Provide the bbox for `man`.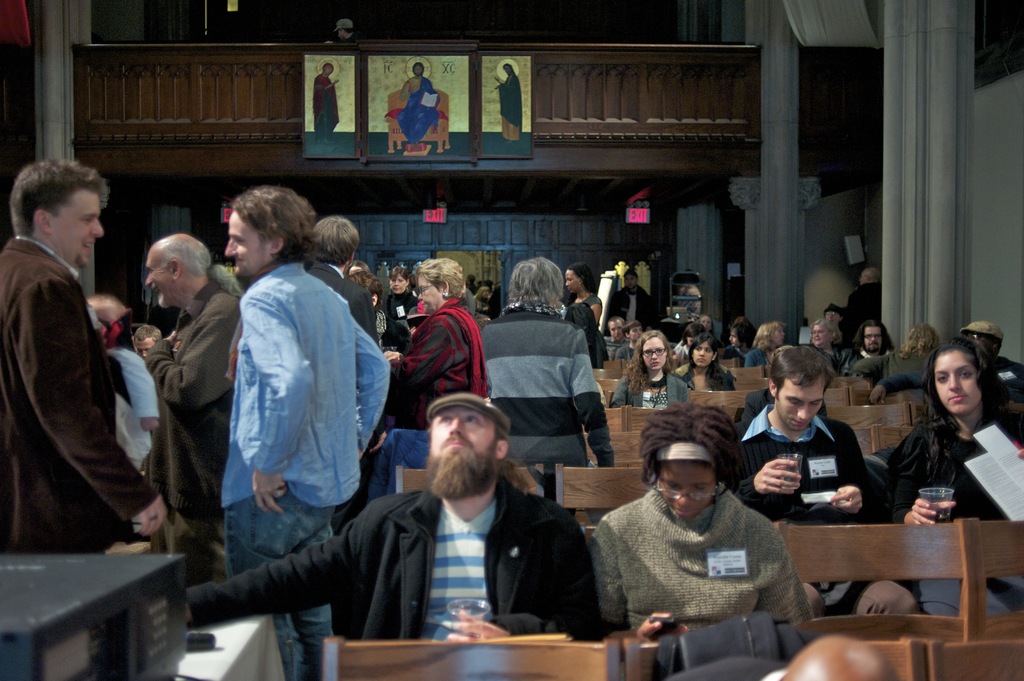
{"left": 467, "top": 275, "right": 477, "bottom": 295}.
